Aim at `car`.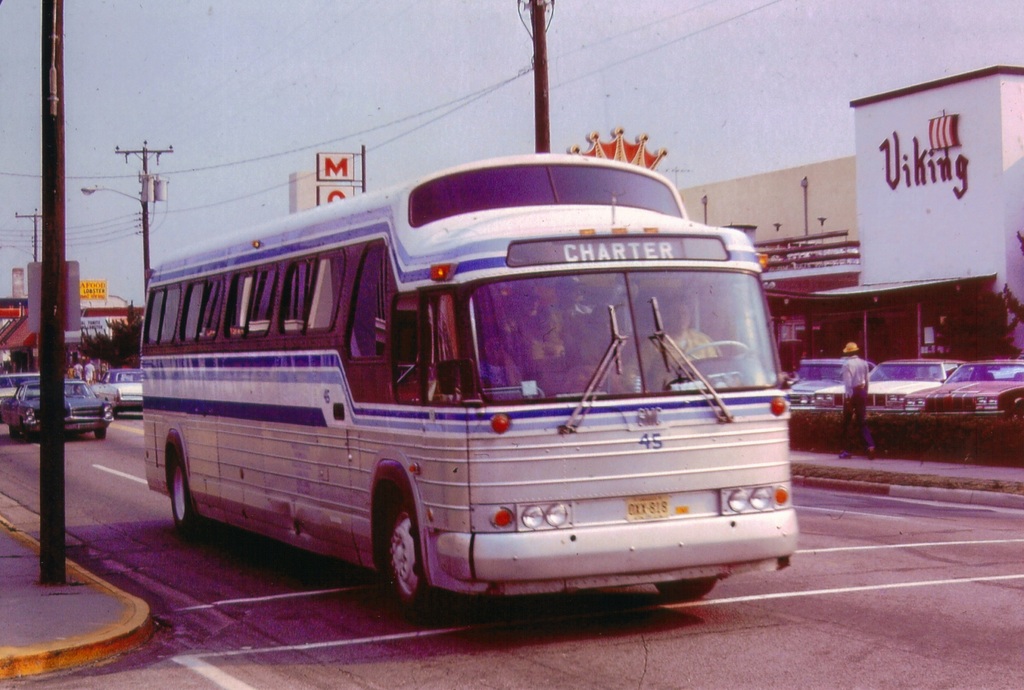
Aimed at 776,357,875,415.
